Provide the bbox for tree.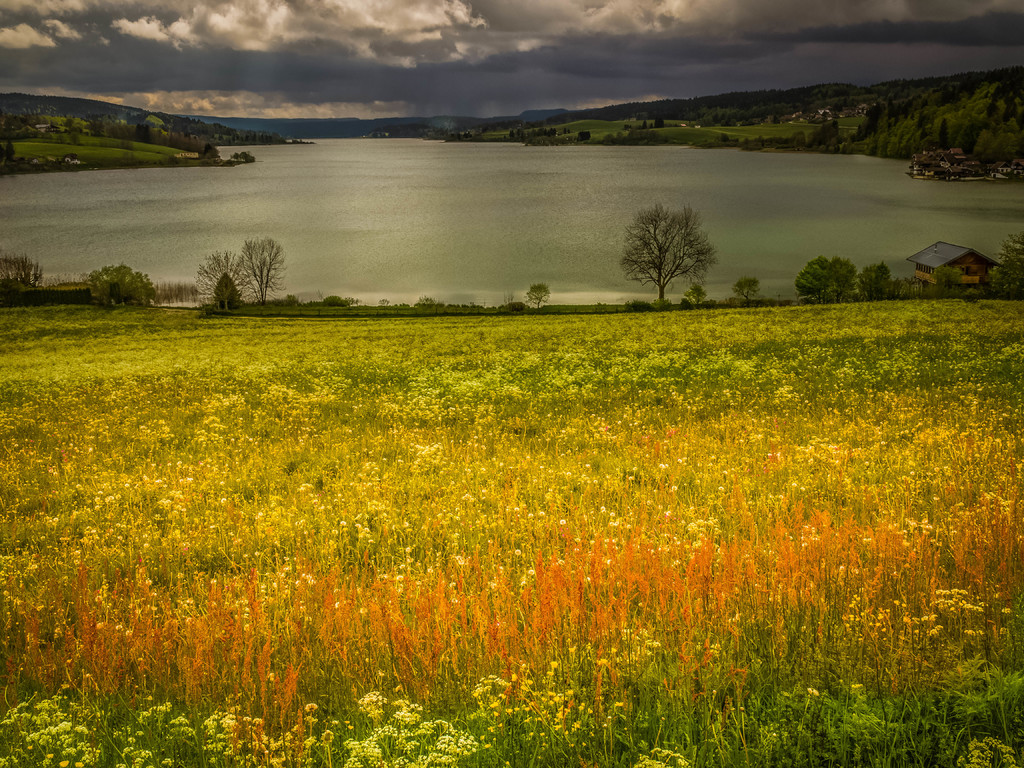
<box>932,264,963,298</box>.
